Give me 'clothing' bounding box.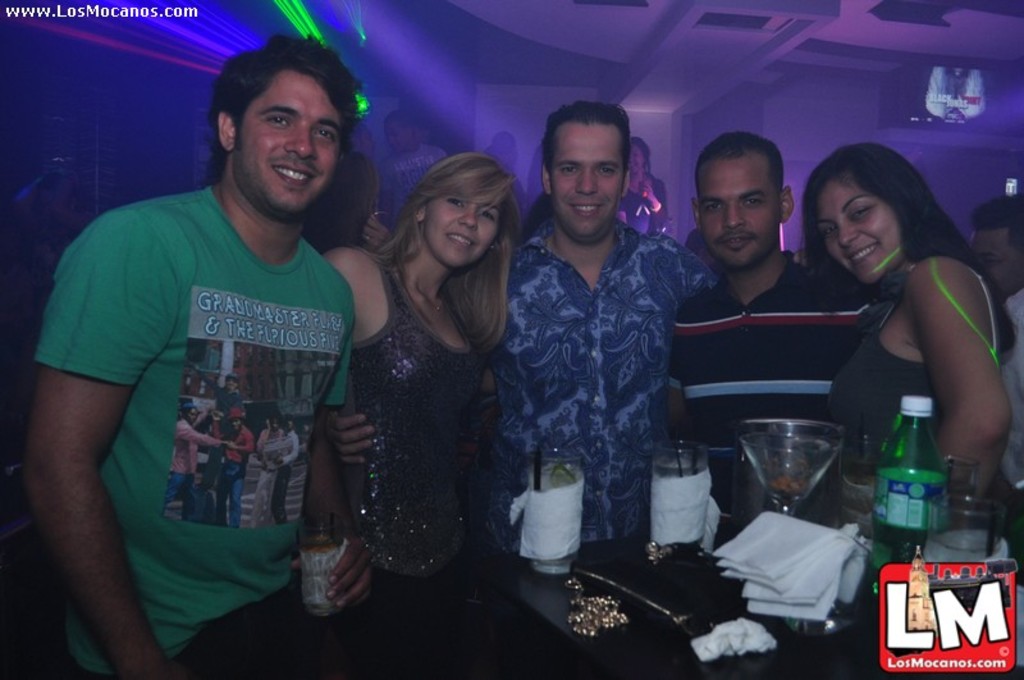
{"left": 255, "top": 421, "right": 283, "bottom": 524}.
